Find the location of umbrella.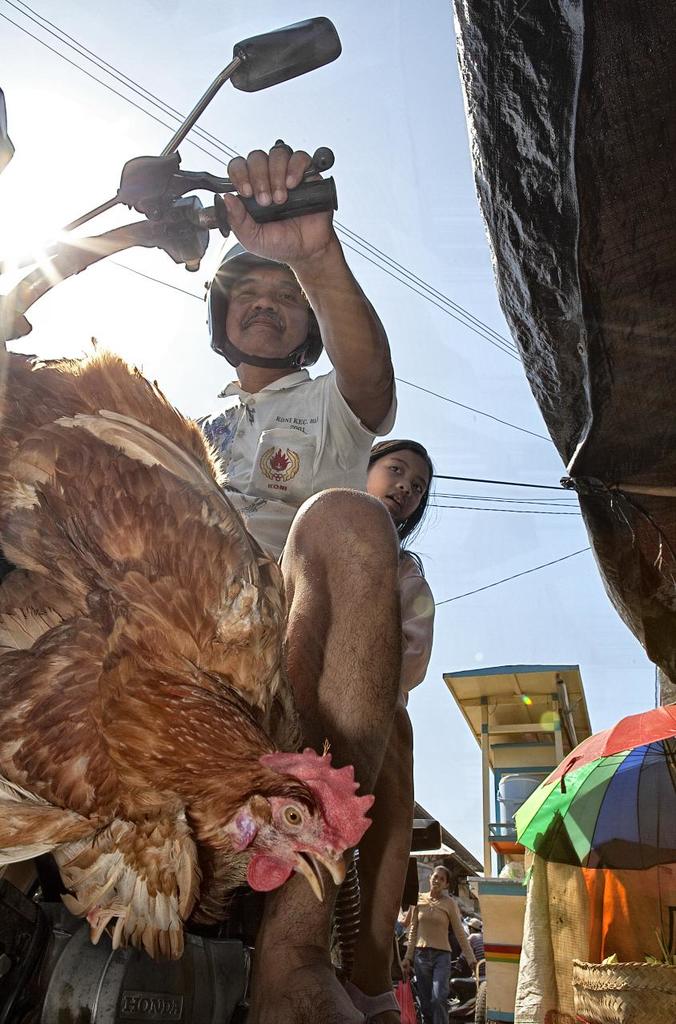
Location: (509,702,675,864).
